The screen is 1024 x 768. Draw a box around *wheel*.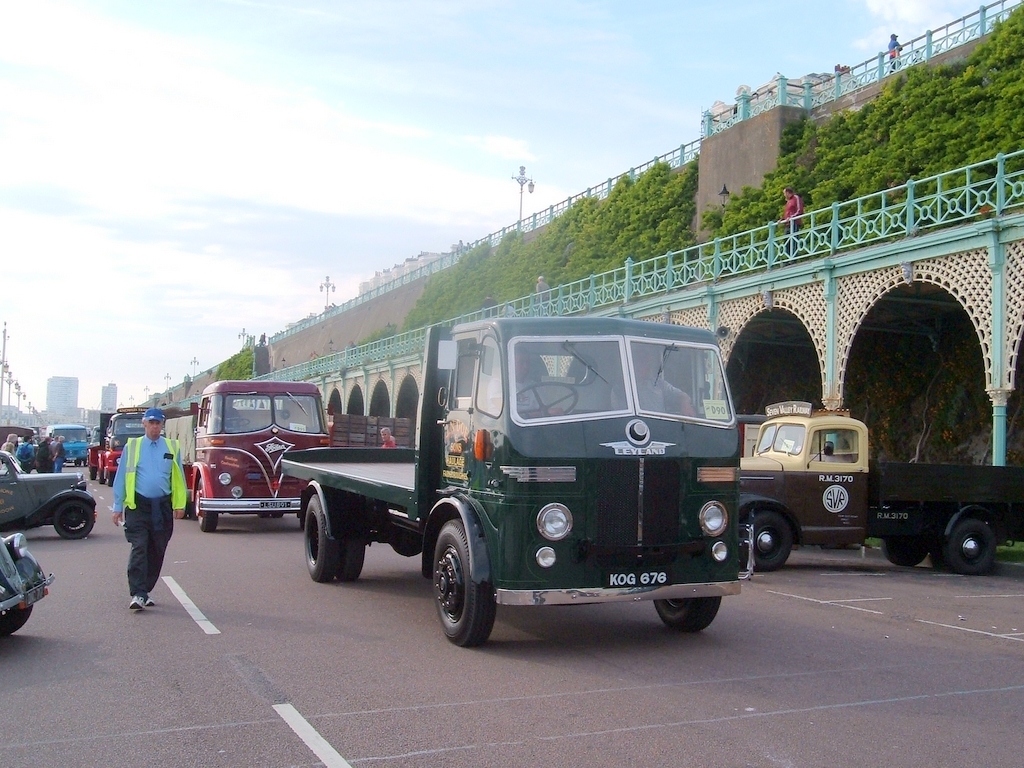
x1=183 y1=503 x2=196 y2=517.
